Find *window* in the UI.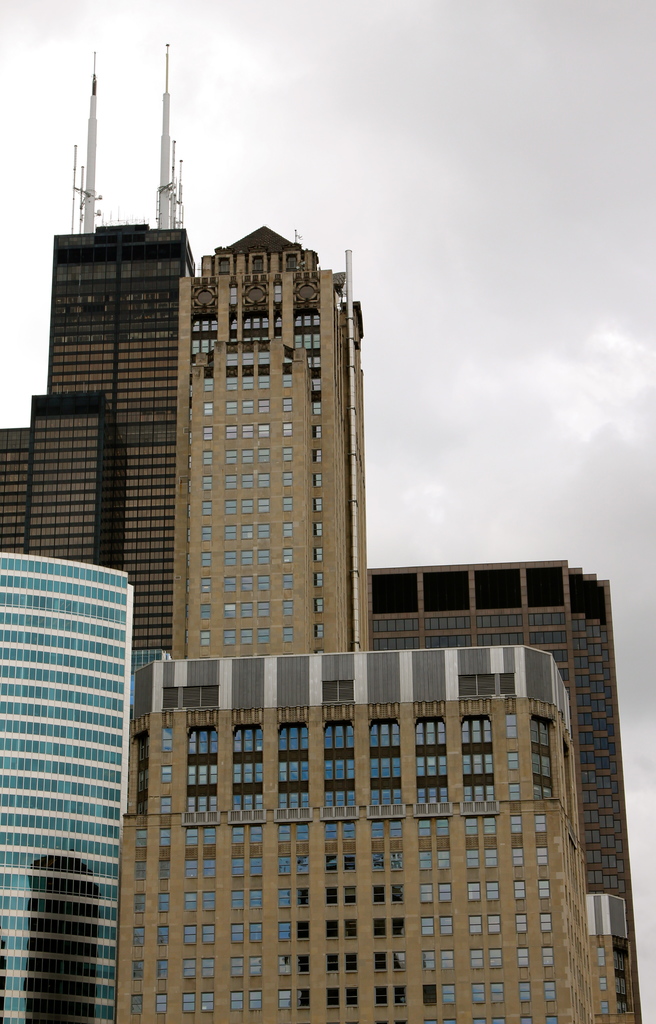
UI element at region(436, 847, 449, 869).
